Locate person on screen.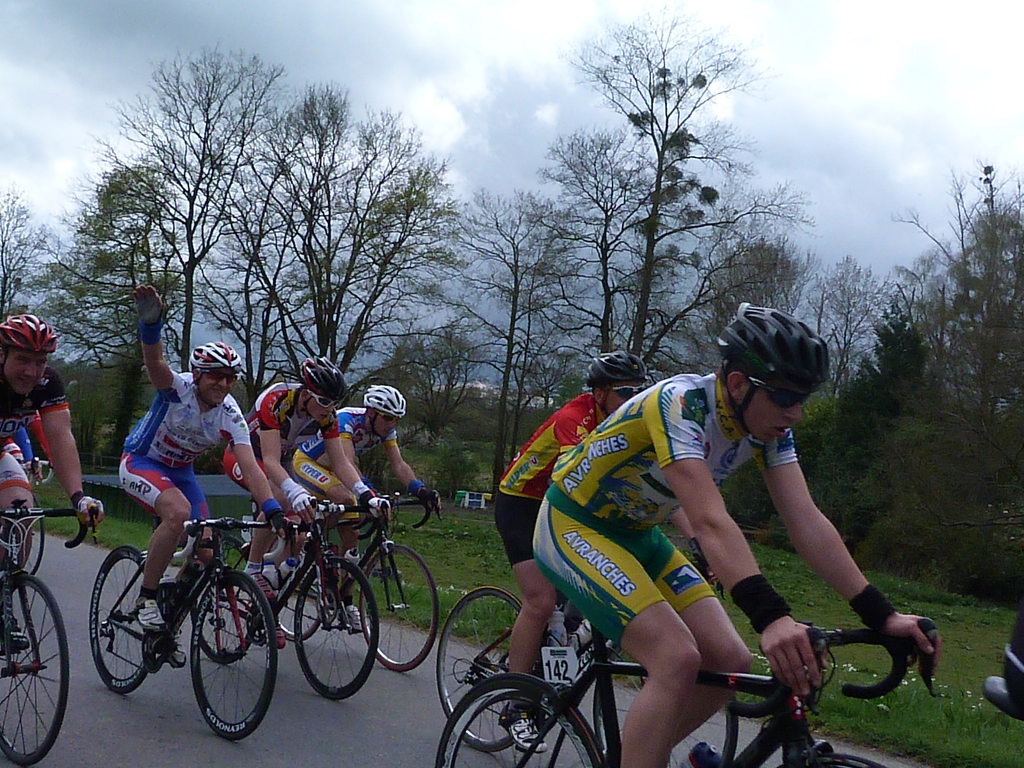
On screen at 0,311,106,654.
